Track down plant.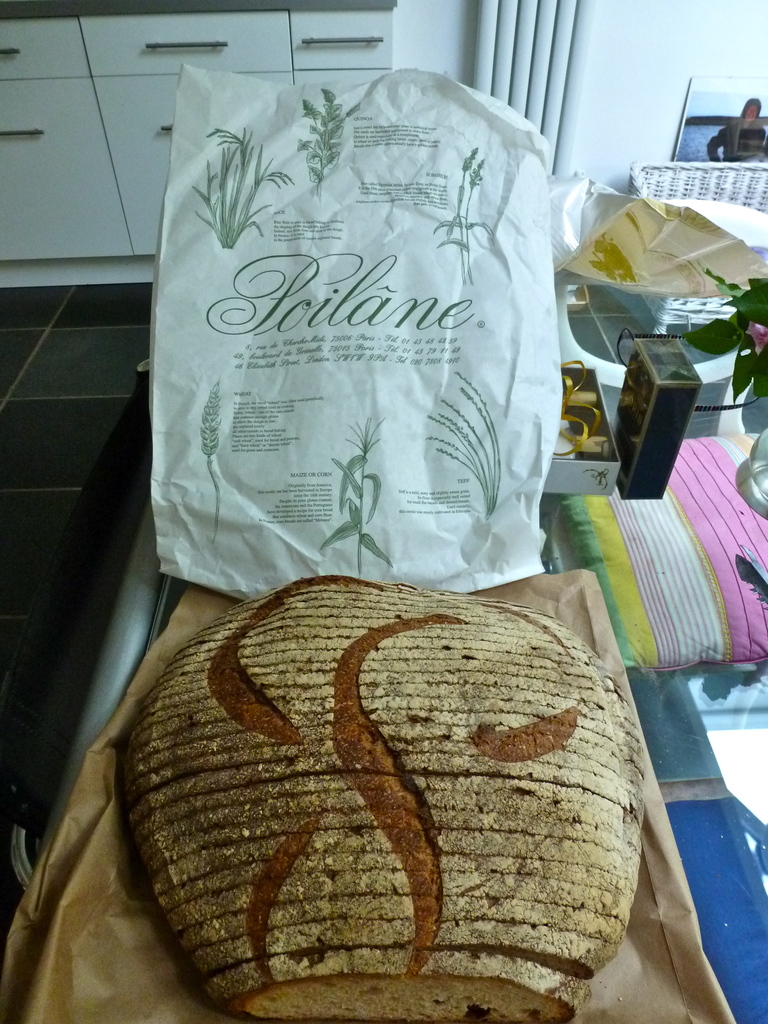
Tracked to 429/140/499/288.
